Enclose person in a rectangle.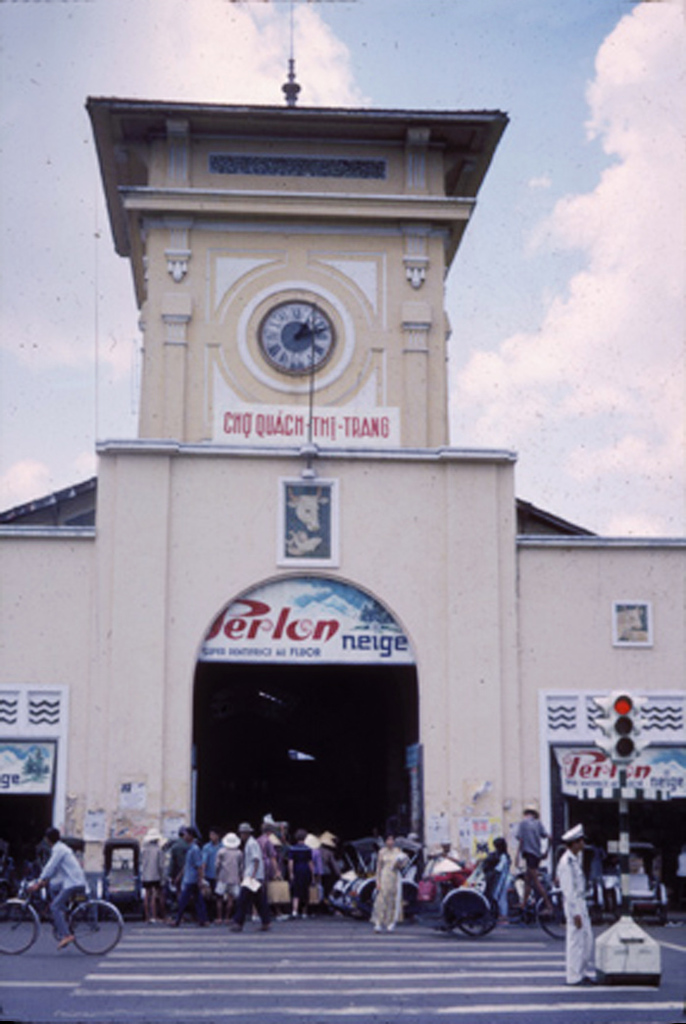
x1=515, y1=805, x2=553, y2=919.
